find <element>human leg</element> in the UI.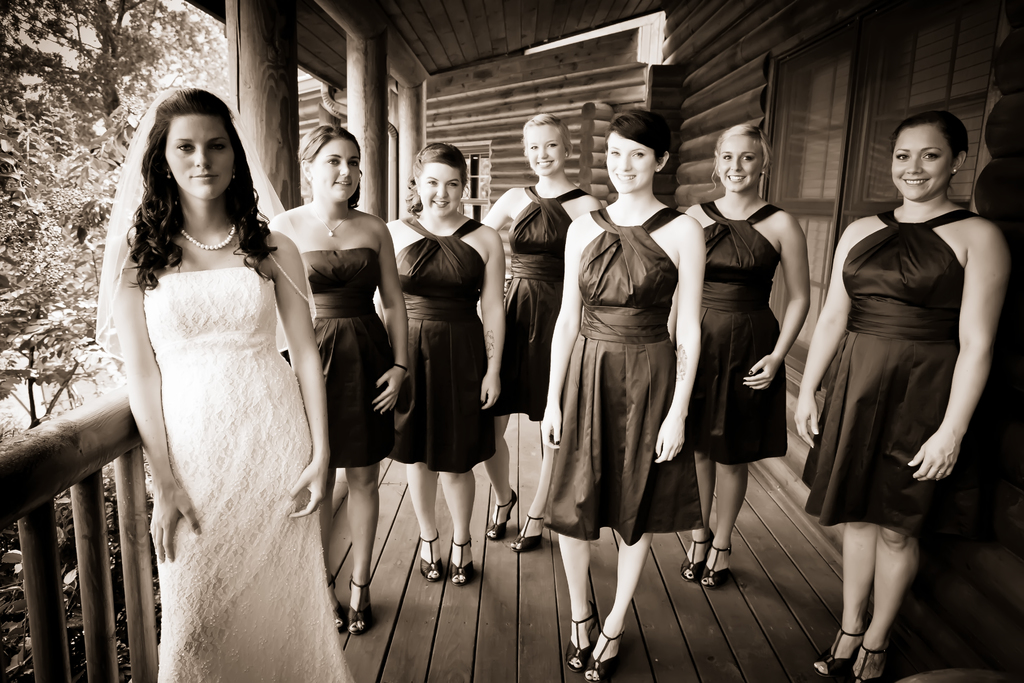
UI element at <region>812, 344, 899, 682</region>.
